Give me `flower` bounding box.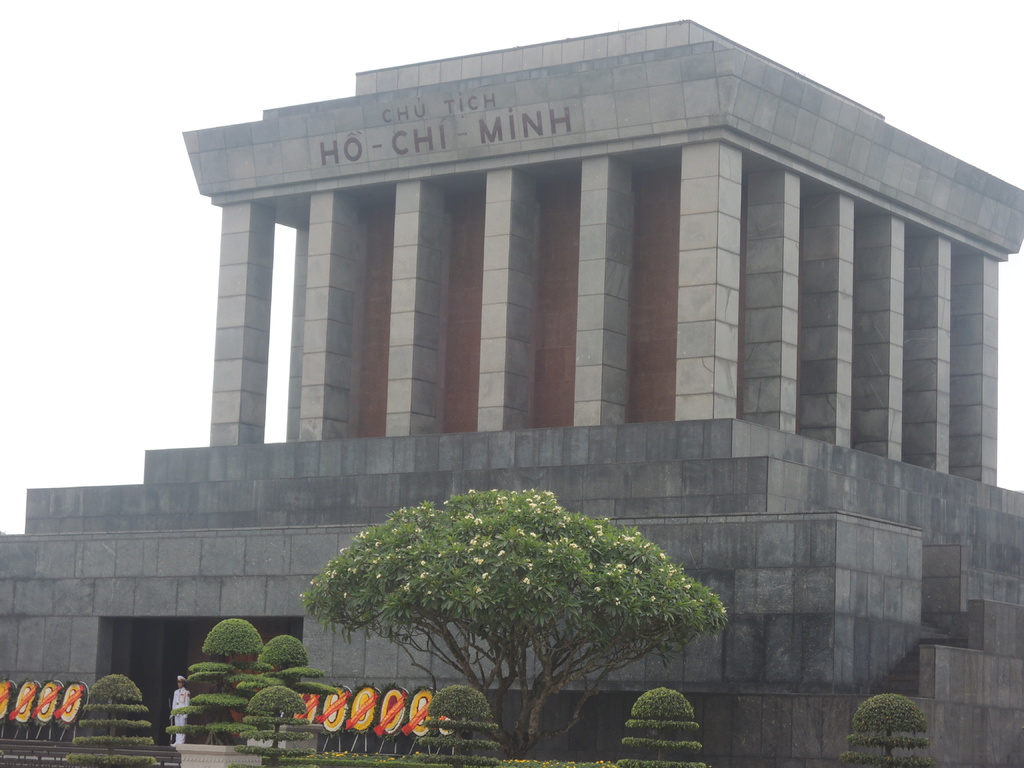
bbox(618, 562, 624, 572).
